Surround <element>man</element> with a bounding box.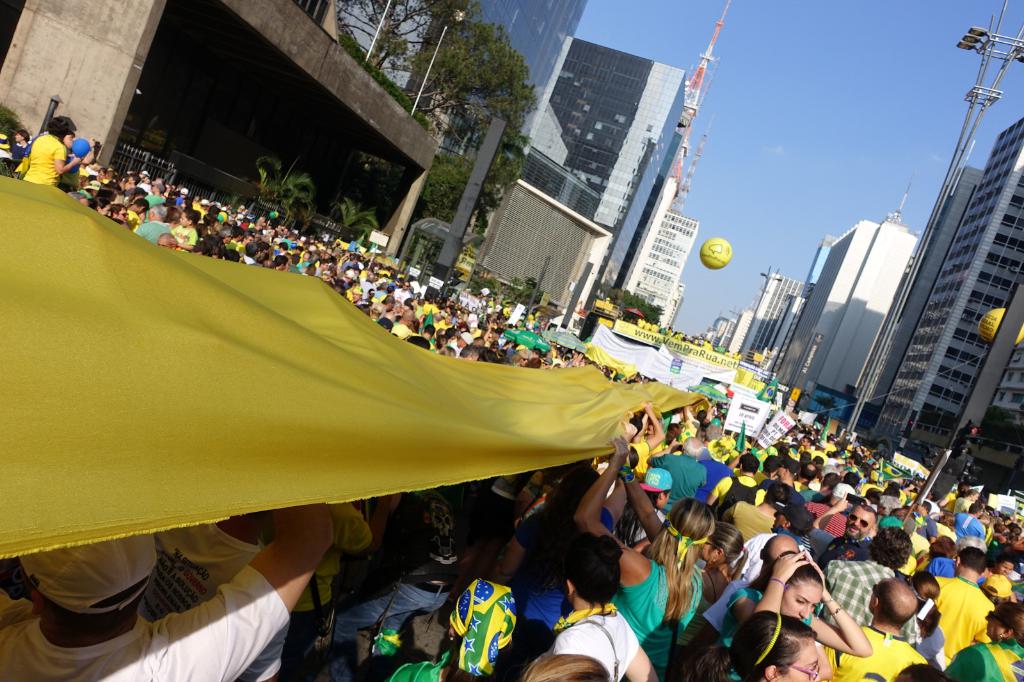
region(0, 492, 320, 681).
